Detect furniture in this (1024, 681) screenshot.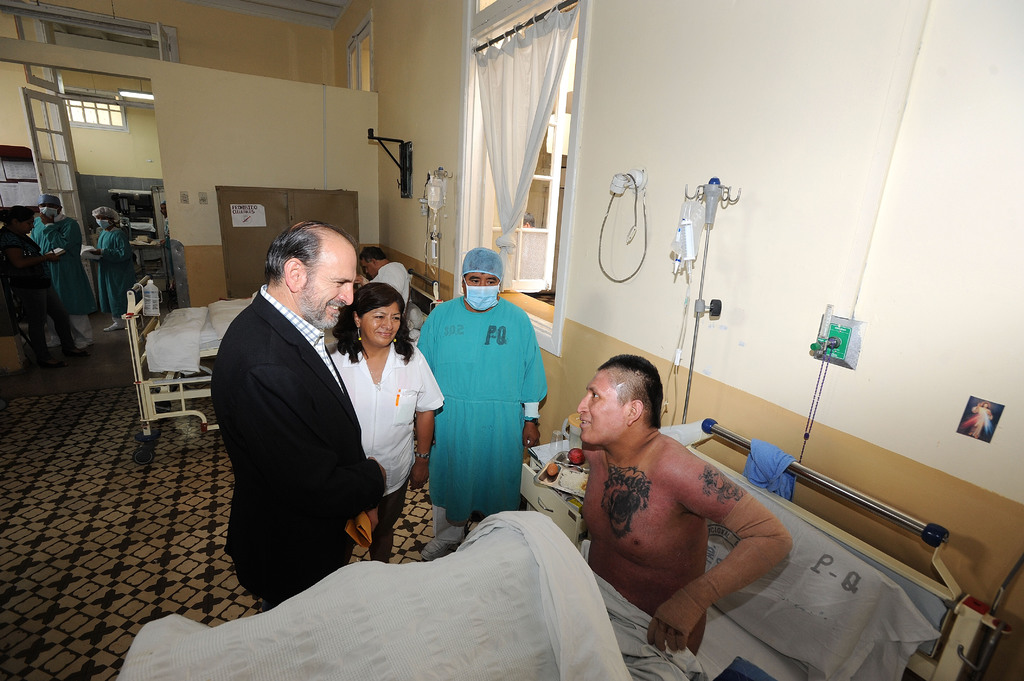
Detection: (left=573, top=417, right=1009, bottom=680).
